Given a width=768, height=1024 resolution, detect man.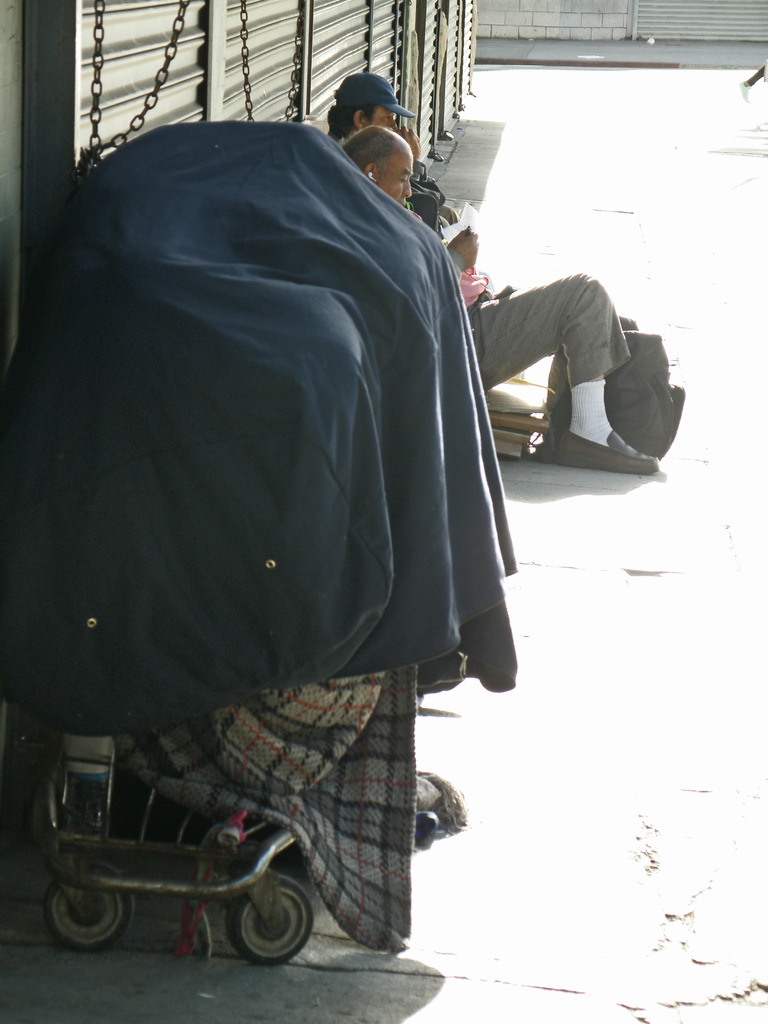
x1=317, y1=67, x2=455, y2=239.
